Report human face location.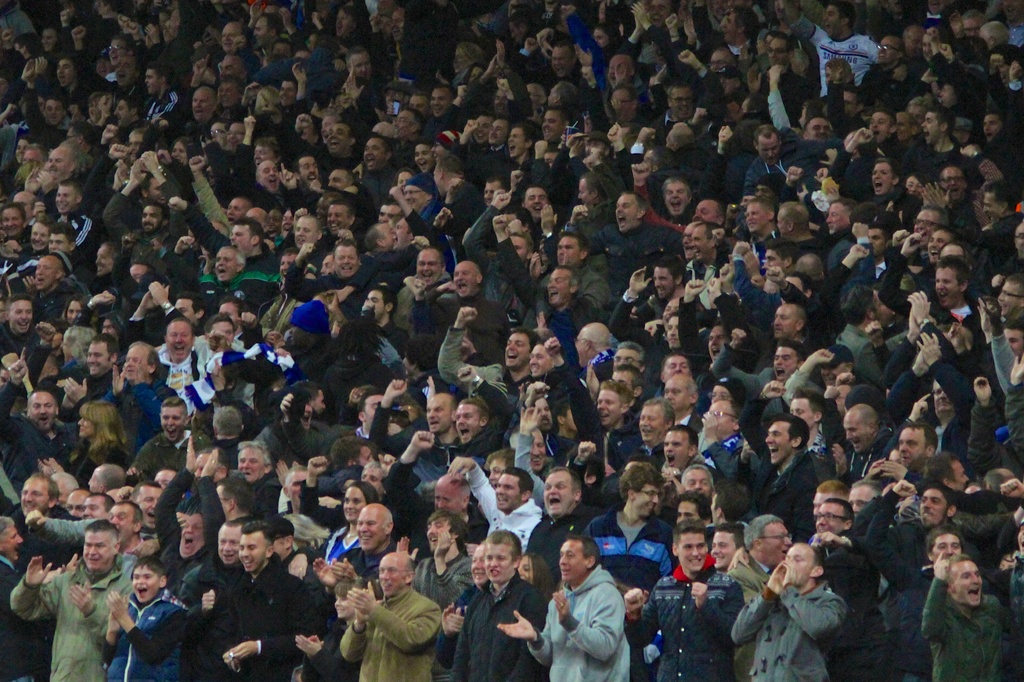
Report: bbox(218, 527, 239, 565).
